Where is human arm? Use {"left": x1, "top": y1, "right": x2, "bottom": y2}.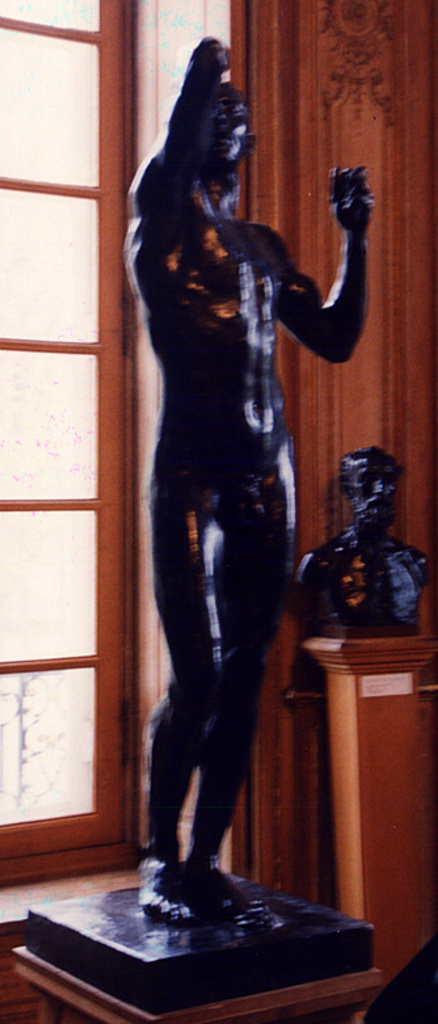
{"left": 405, "top": 543, "right": 434, "bottom": 603}.
